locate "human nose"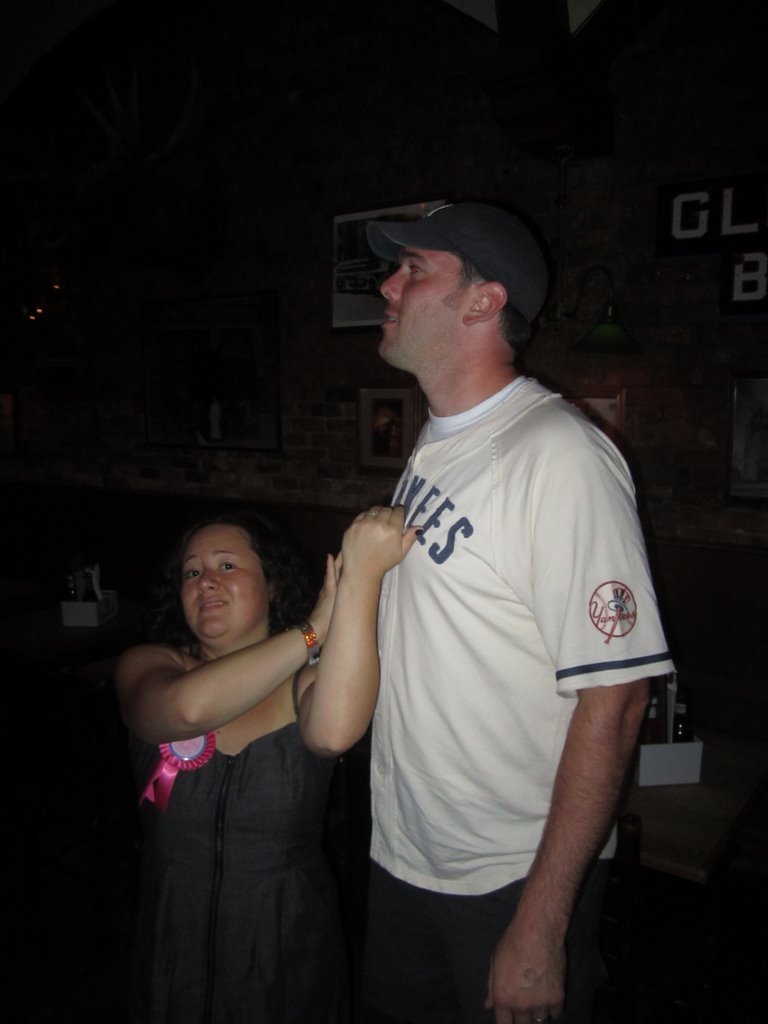
196 569 221 592
